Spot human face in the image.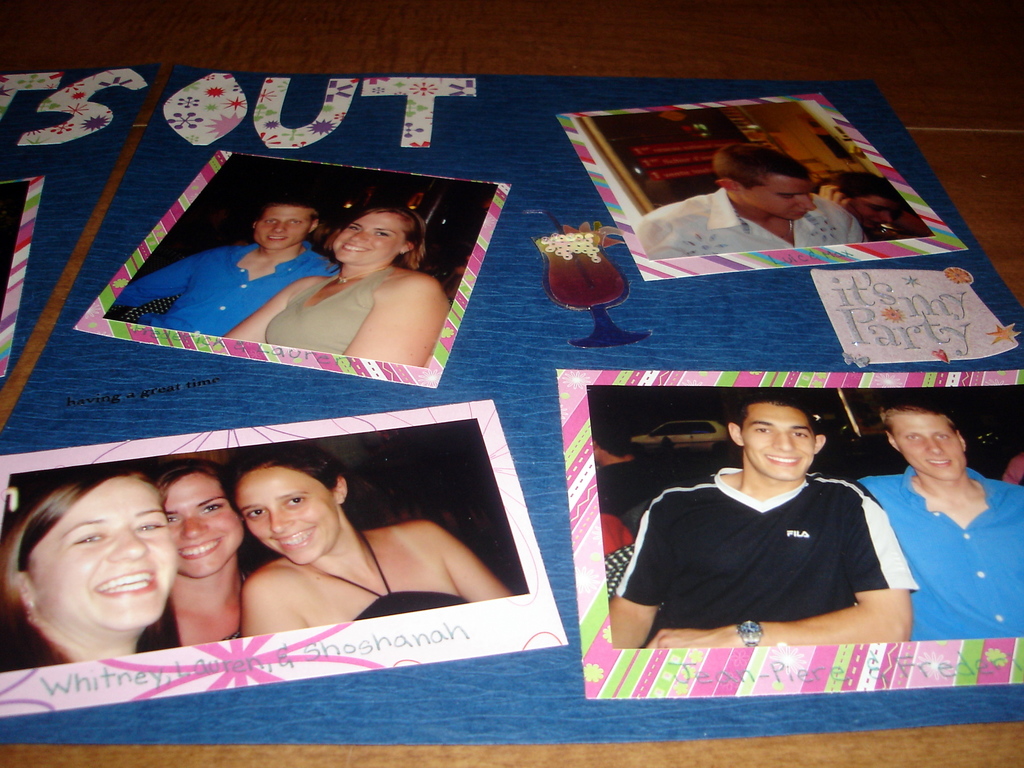
human face found at bbox=(253, 203, 315, 249).
